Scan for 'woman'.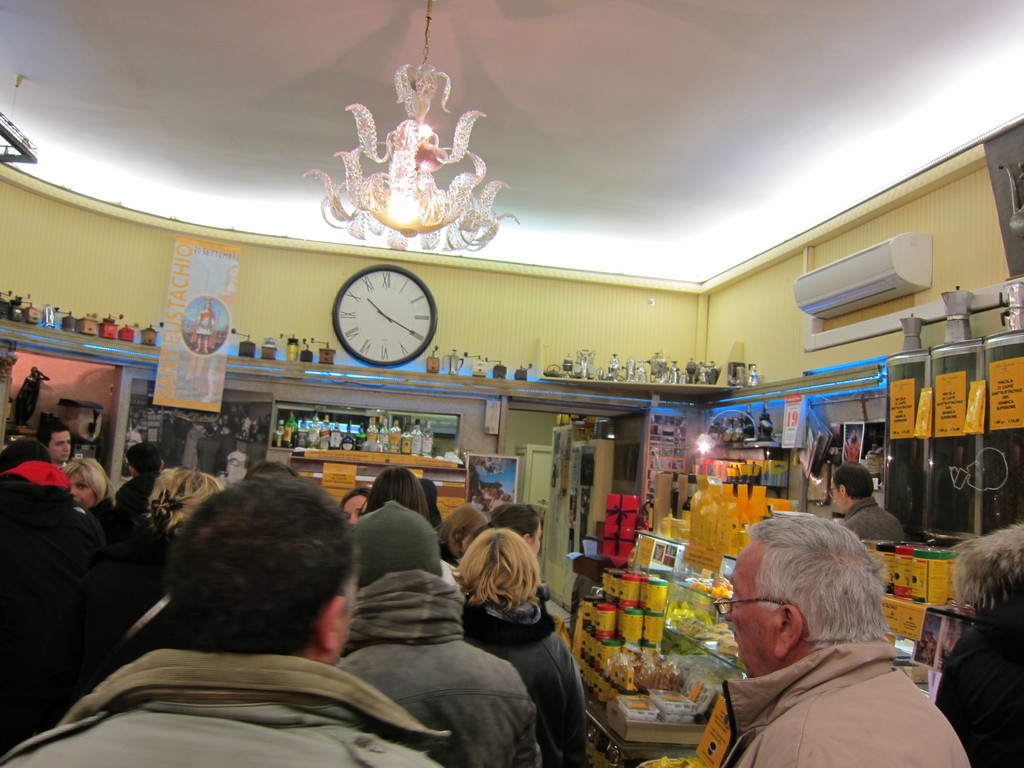
Scan result: 344 481 372 529.
